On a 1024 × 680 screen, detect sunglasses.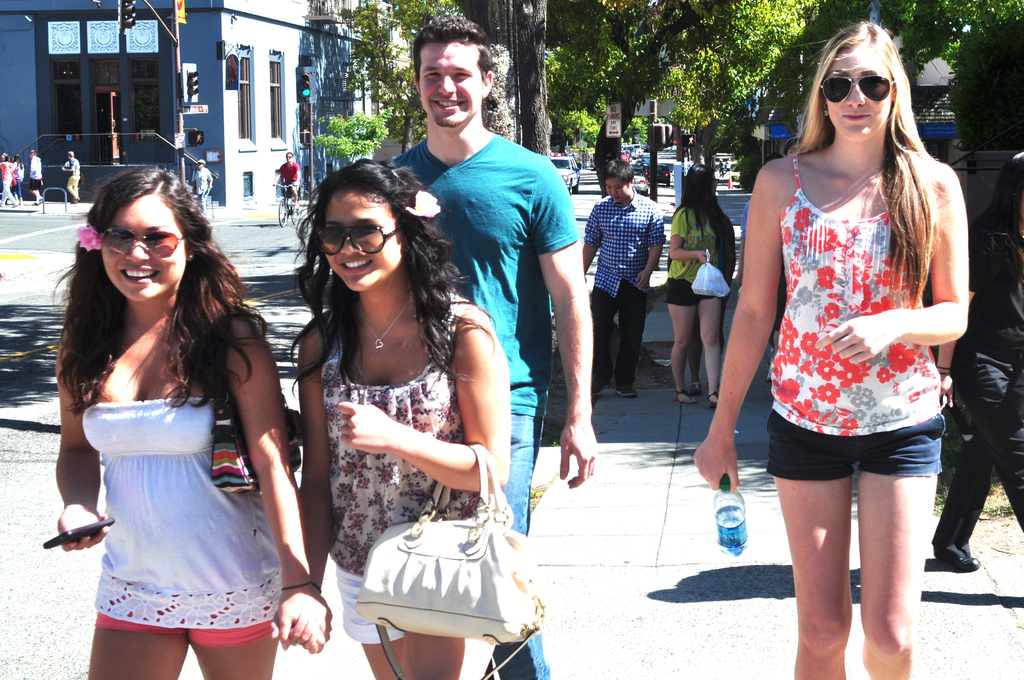
[94,229,184,259].
